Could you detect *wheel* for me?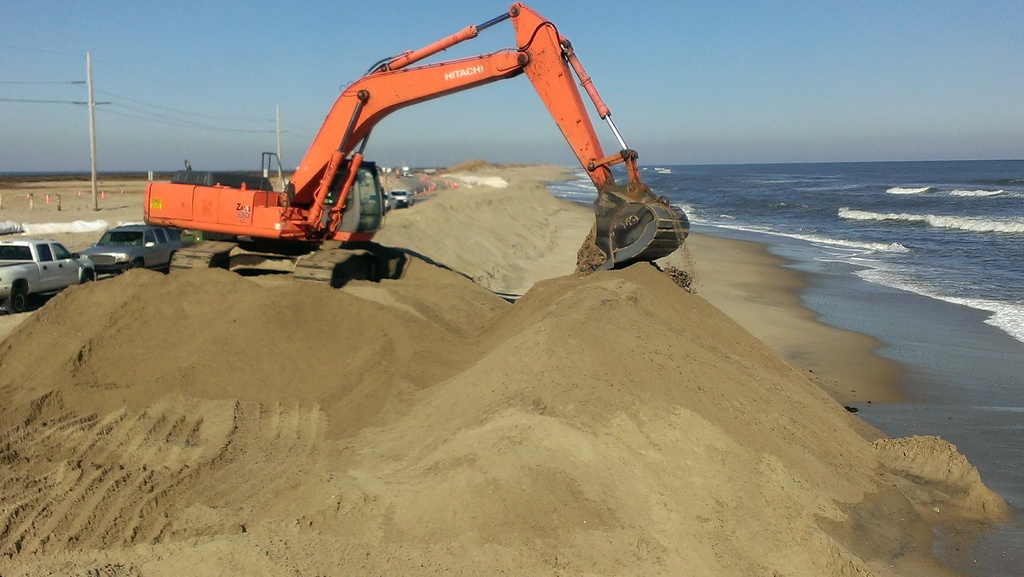
Detection result: <box>85,273,94,281</box>.
